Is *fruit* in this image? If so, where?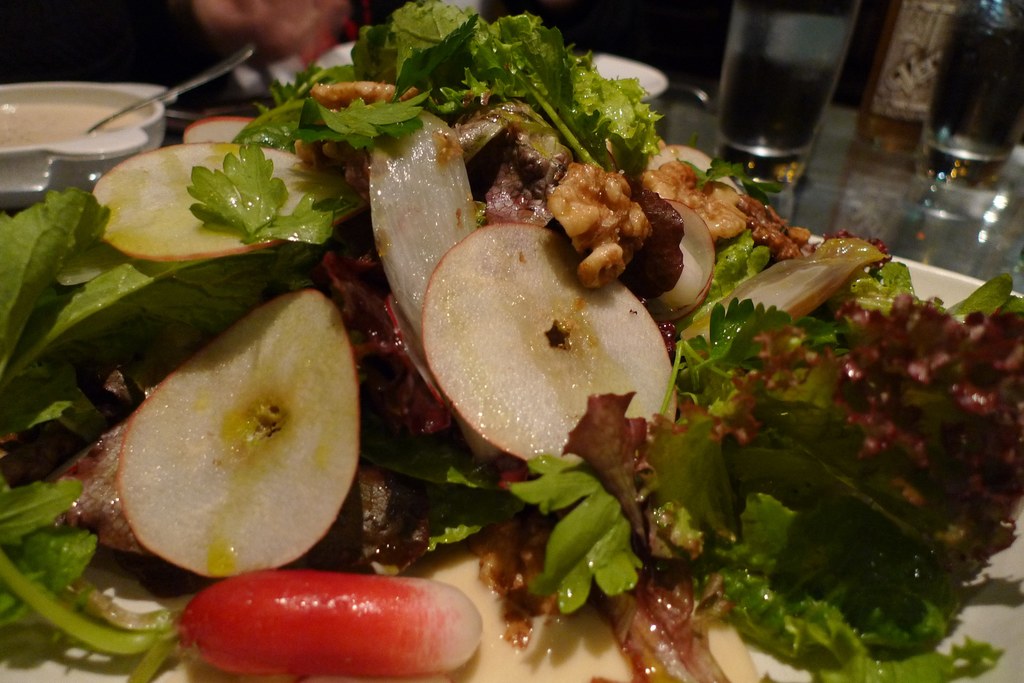
Yes, at bbox=(419, 221, 680, 461).
